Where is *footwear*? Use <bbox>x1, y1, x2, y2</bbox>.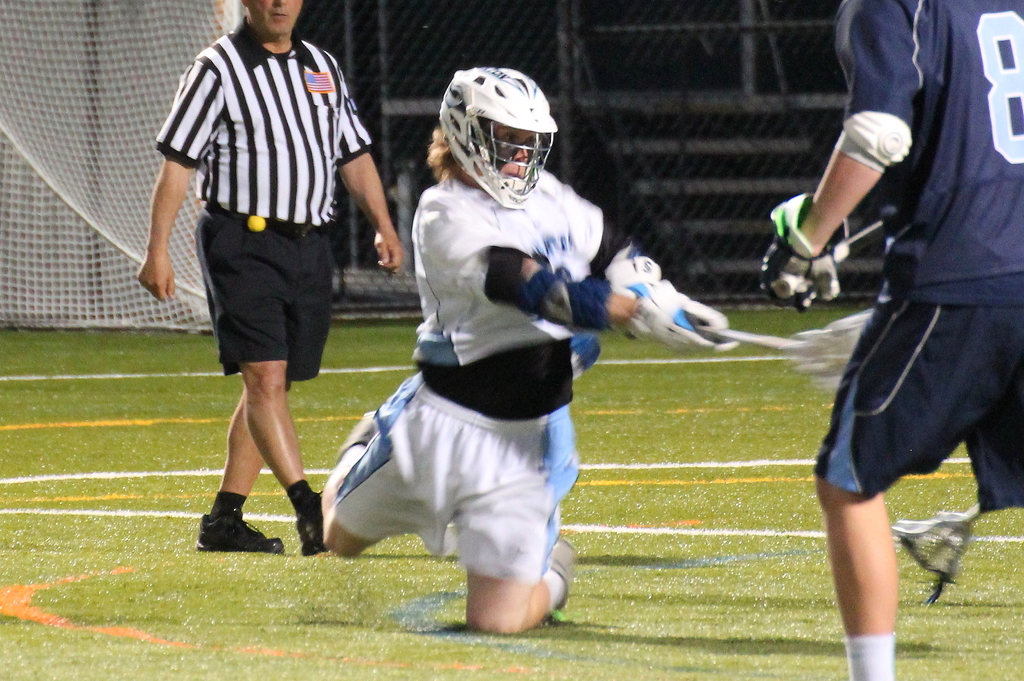
<bbox>184, 504, 286, 558</bbox>.
